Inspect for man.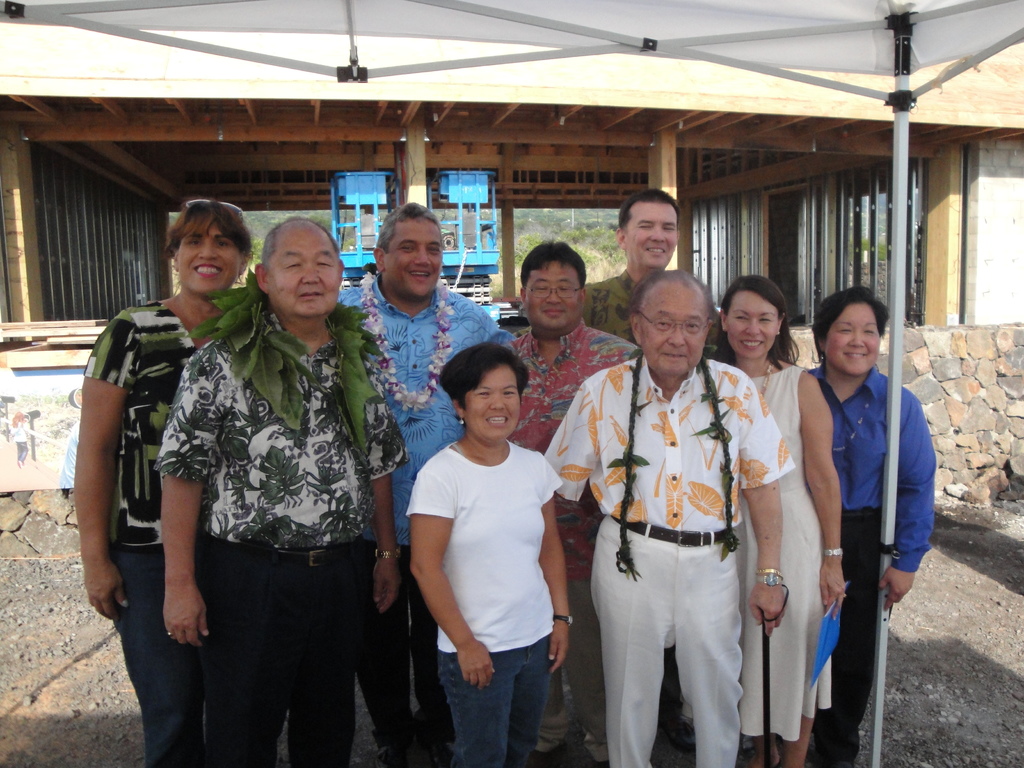
Inspection: bbox=(335, 204, 513, 767).
